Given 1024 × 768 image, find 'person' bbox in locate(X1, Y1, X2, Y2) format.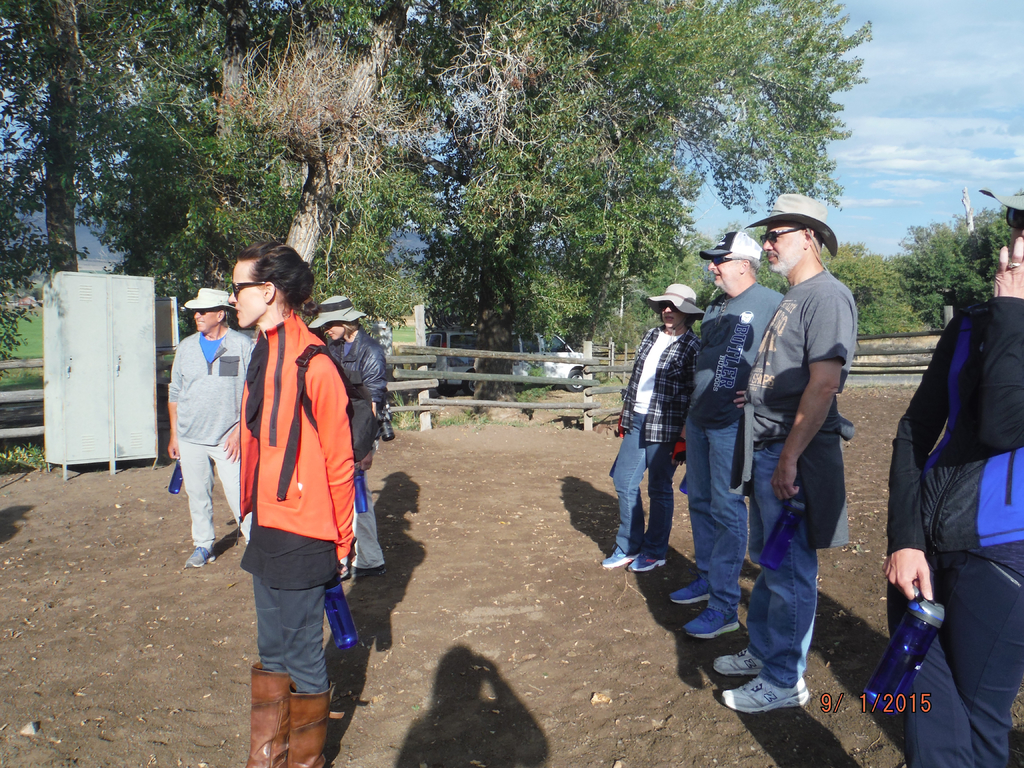
locate(164, 288, 253, 567).
